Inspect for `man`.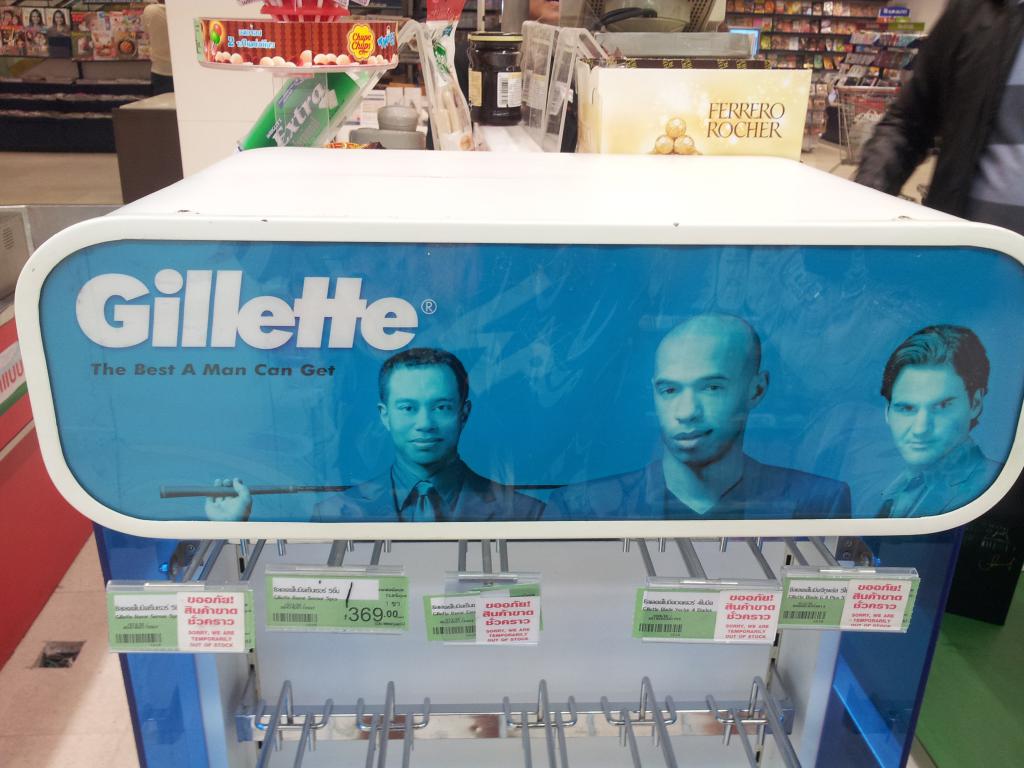
Inspection: detection(858, 328, 1005, 520).
